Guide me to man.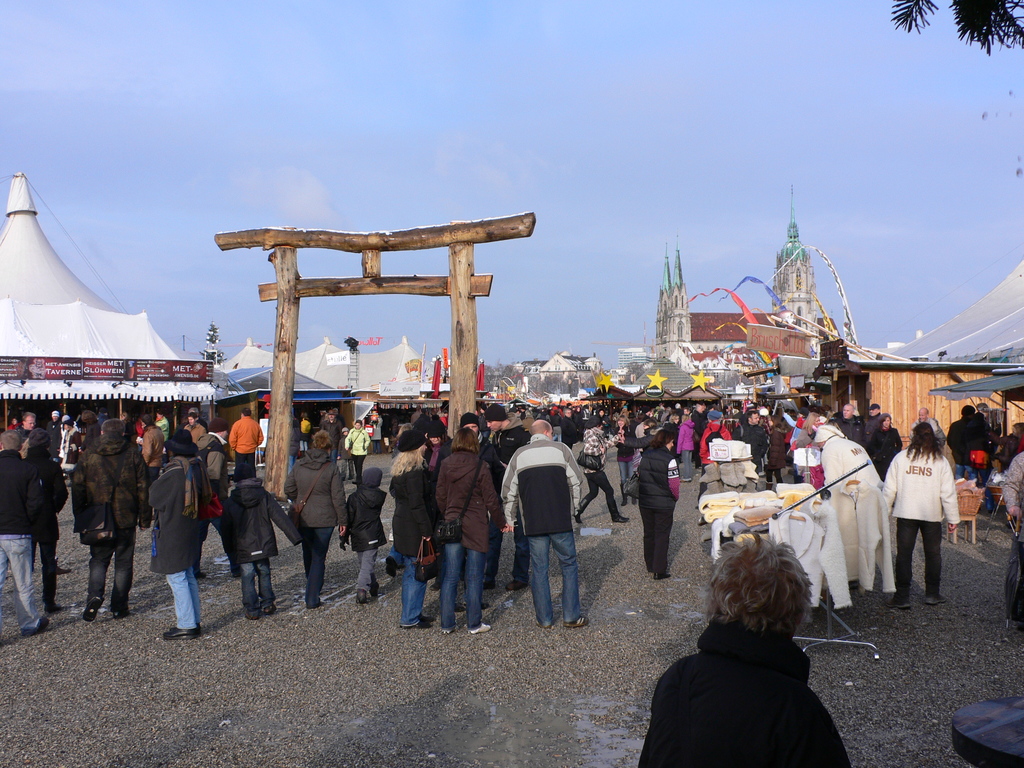
Guidance: bbox=(504, 416, 589, 639).
